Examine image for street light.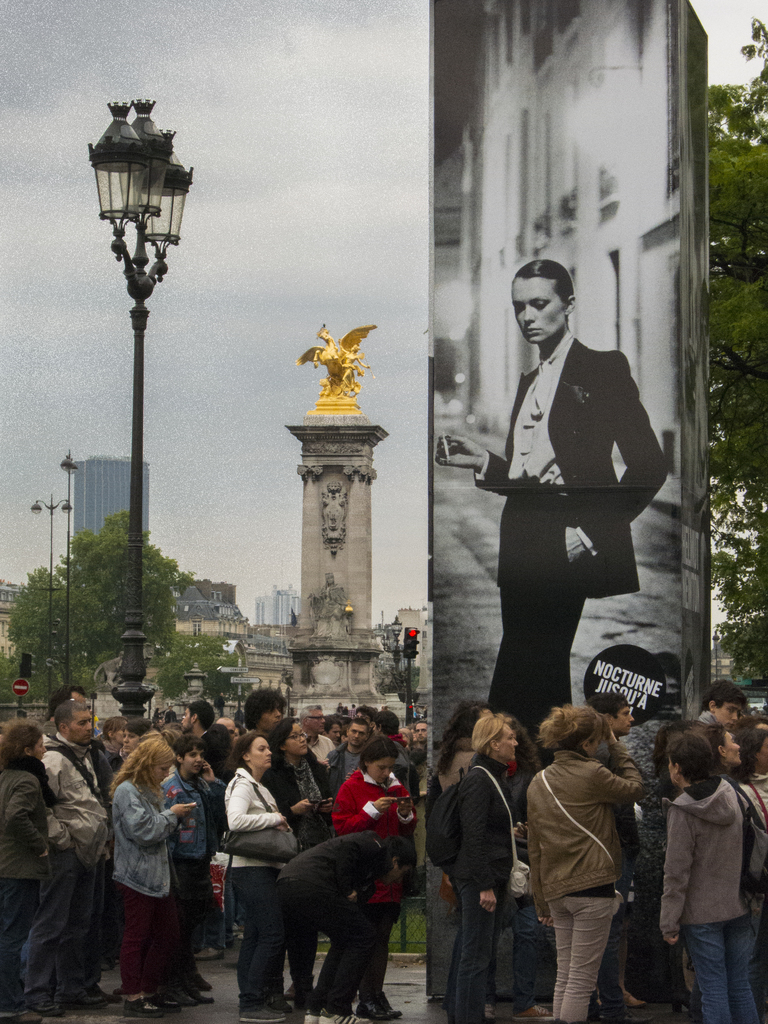
Examination result: region(68, 47, 193, 583).
